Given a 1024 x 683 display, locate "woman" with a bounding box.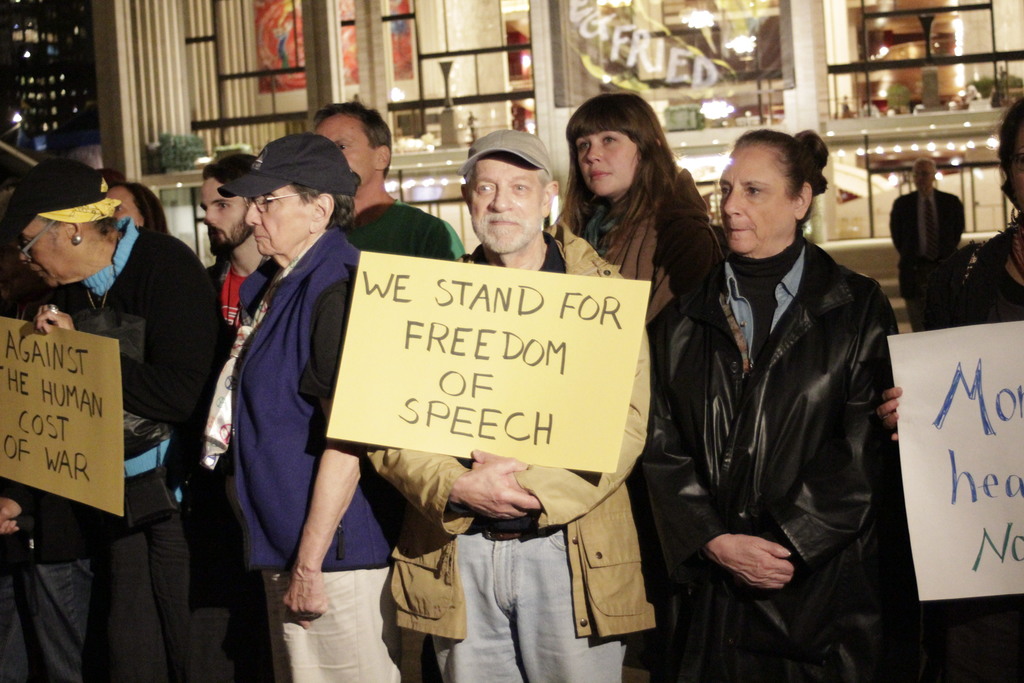
Located: box=[100, 181, 170, 235].
